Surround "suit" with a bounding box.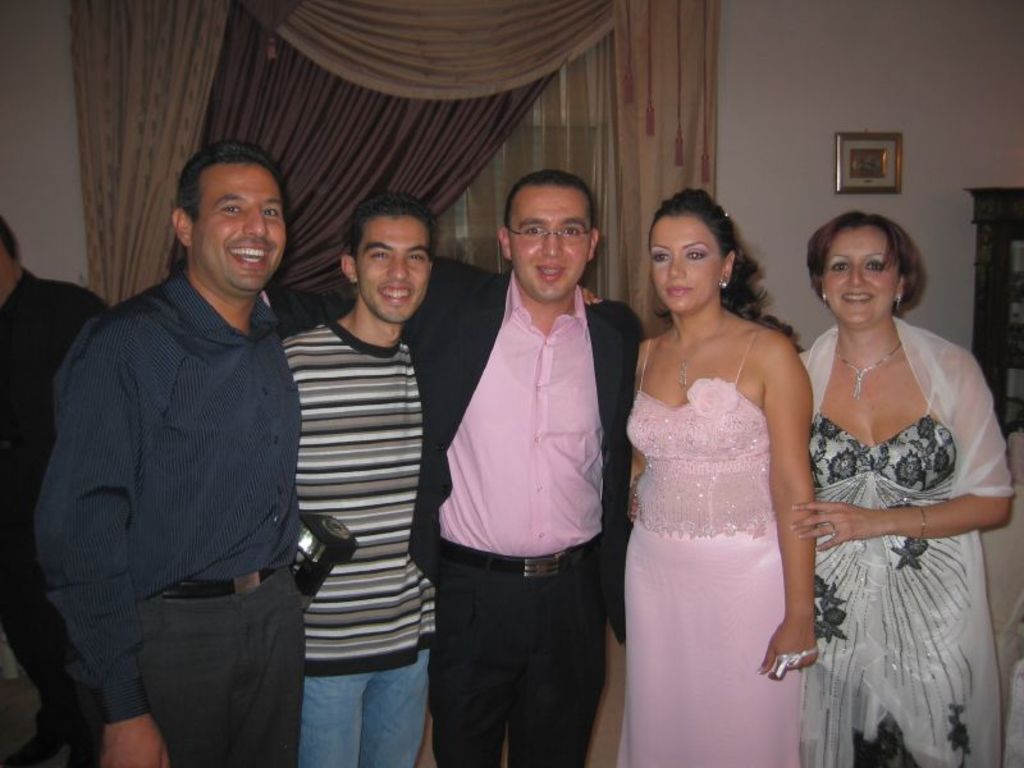
bbox=(399, 269, 644, 644).
